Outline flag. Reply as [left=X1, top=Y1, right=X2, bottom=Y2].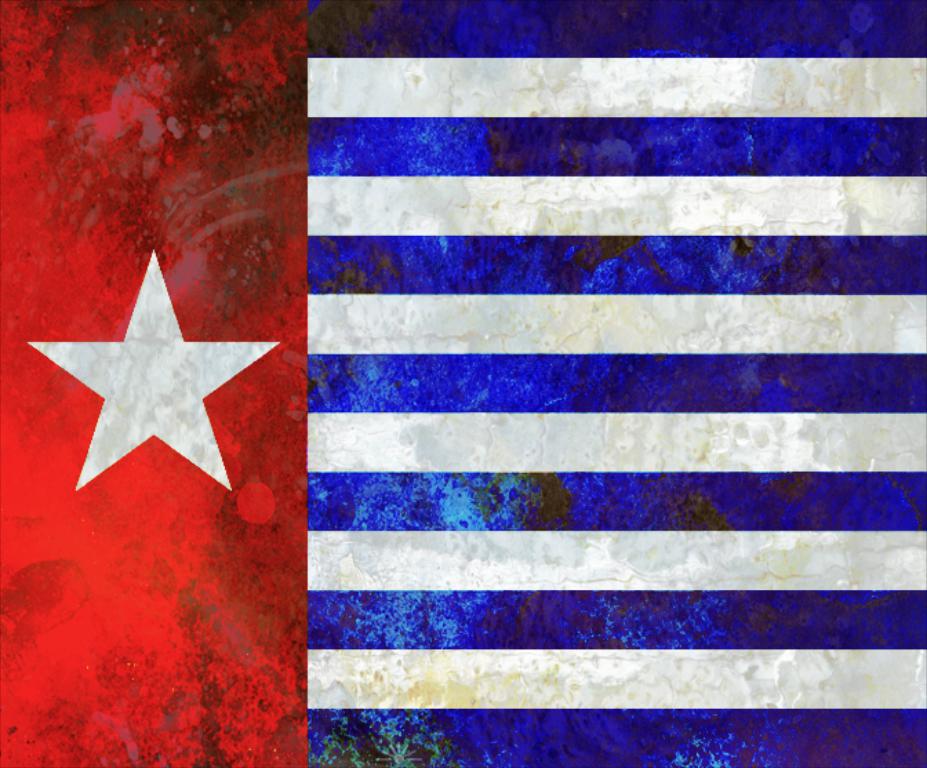
[left=0, top=0, right=926, bottom=767].
